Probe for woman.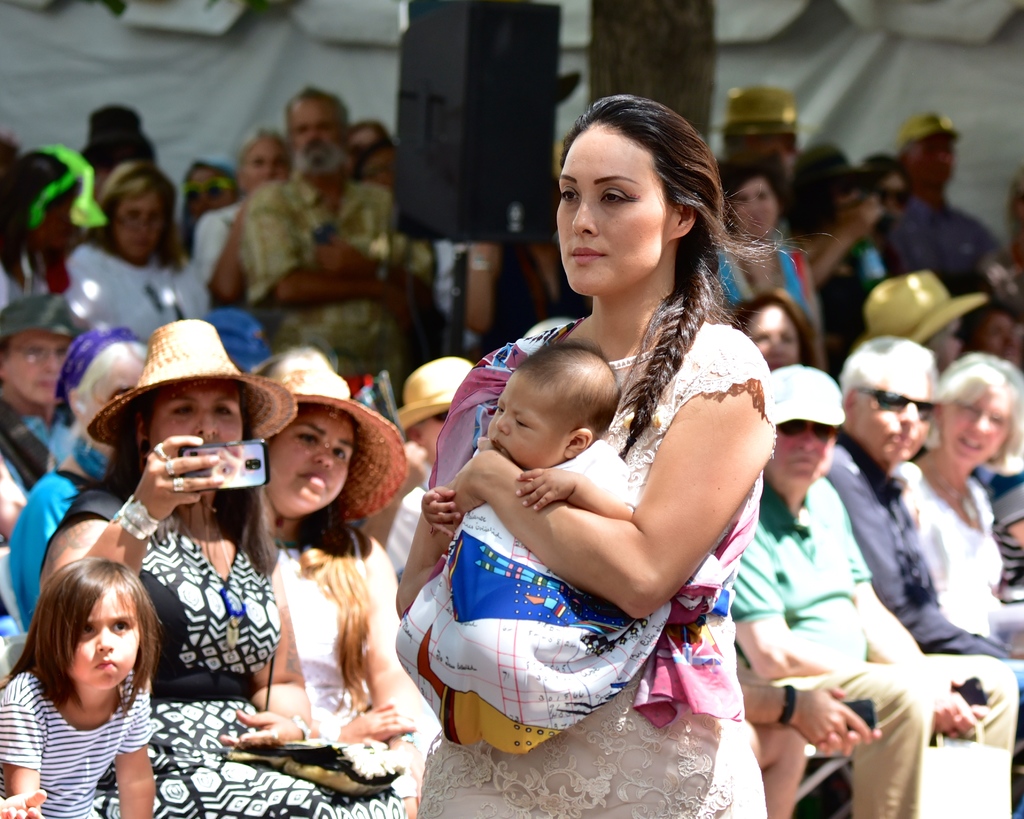
Probe result: (x1=389, y1=161, x2=783, y2=794).
